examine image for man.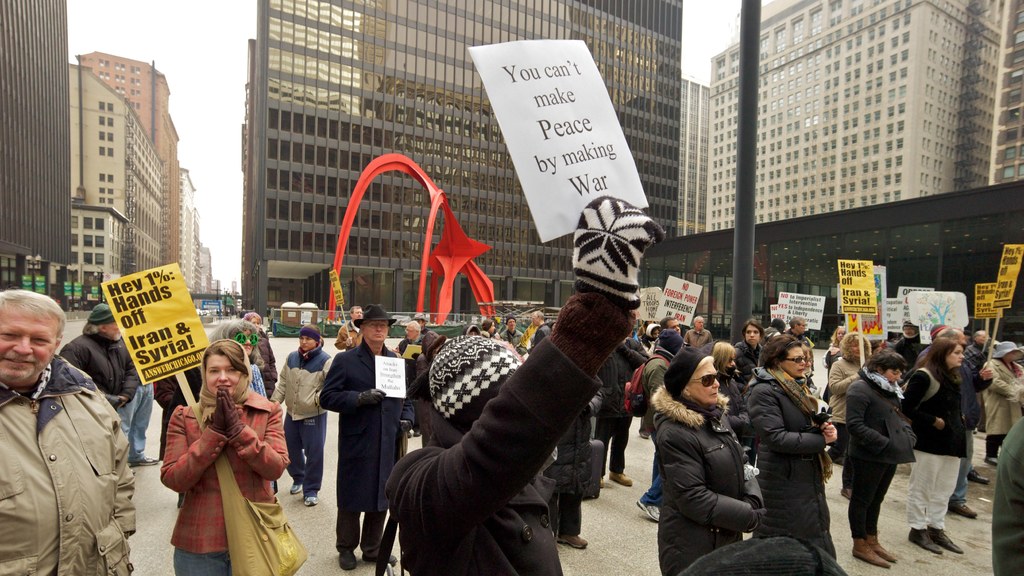
Examination result: region(392, 316, 424, 441).
